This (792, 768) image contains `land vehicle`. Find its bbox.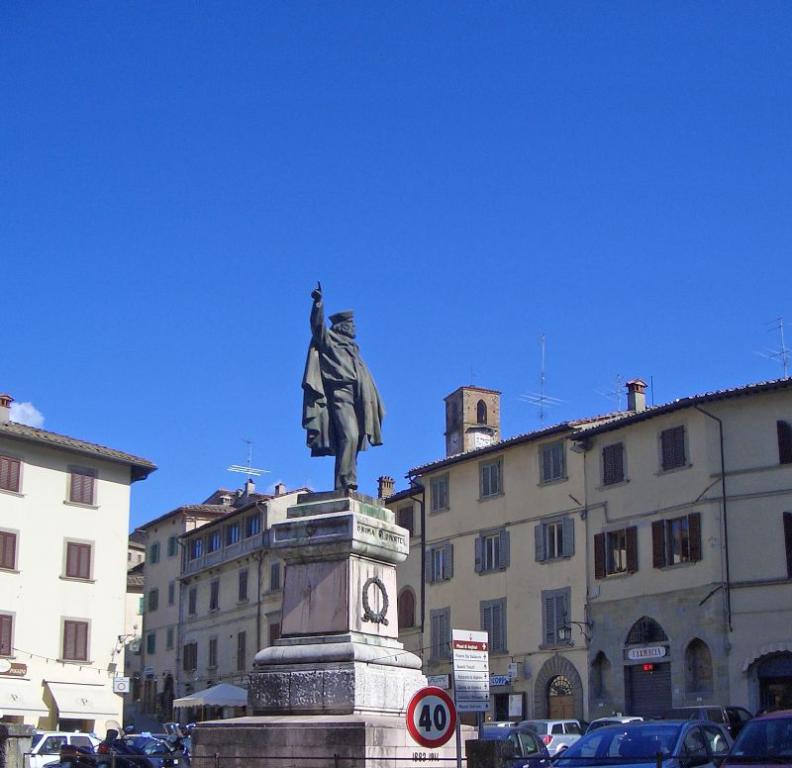
region(717, 710, 791, 767).
